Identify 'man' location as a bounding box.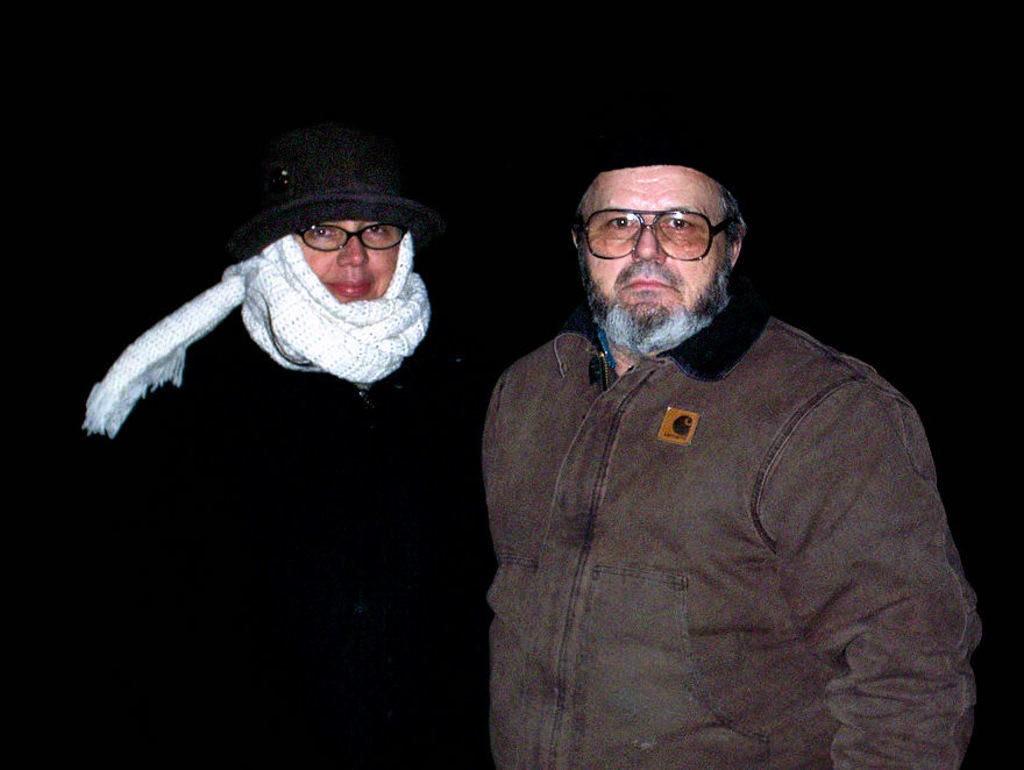
locate(490, 122, 982, 769).
